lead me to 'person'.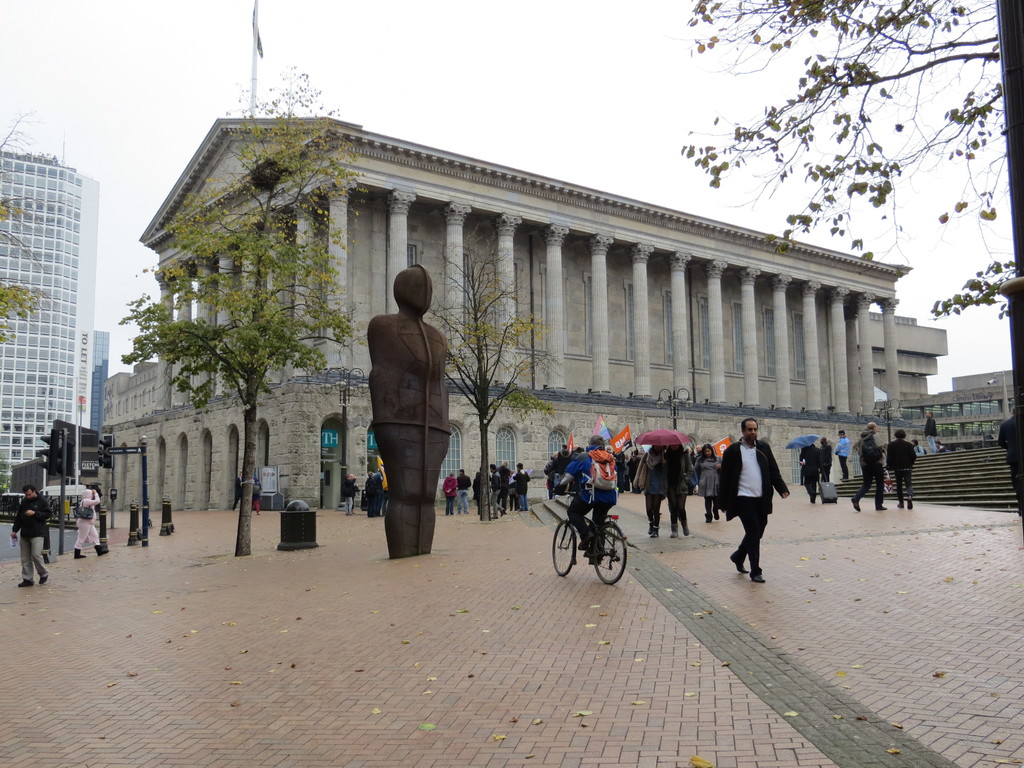
Lead to {"x1": 232, "y1": 470, "x2": 244, "y2": 510}.
